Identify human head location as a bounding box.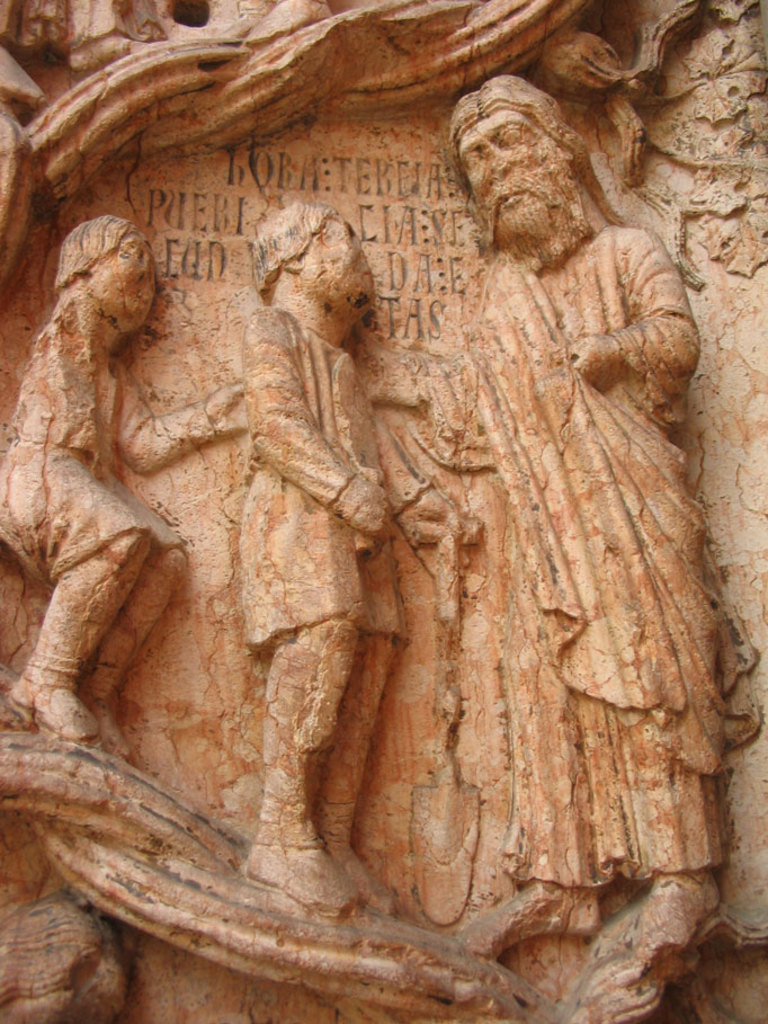
bbox=(54, 217, 169, 333).
